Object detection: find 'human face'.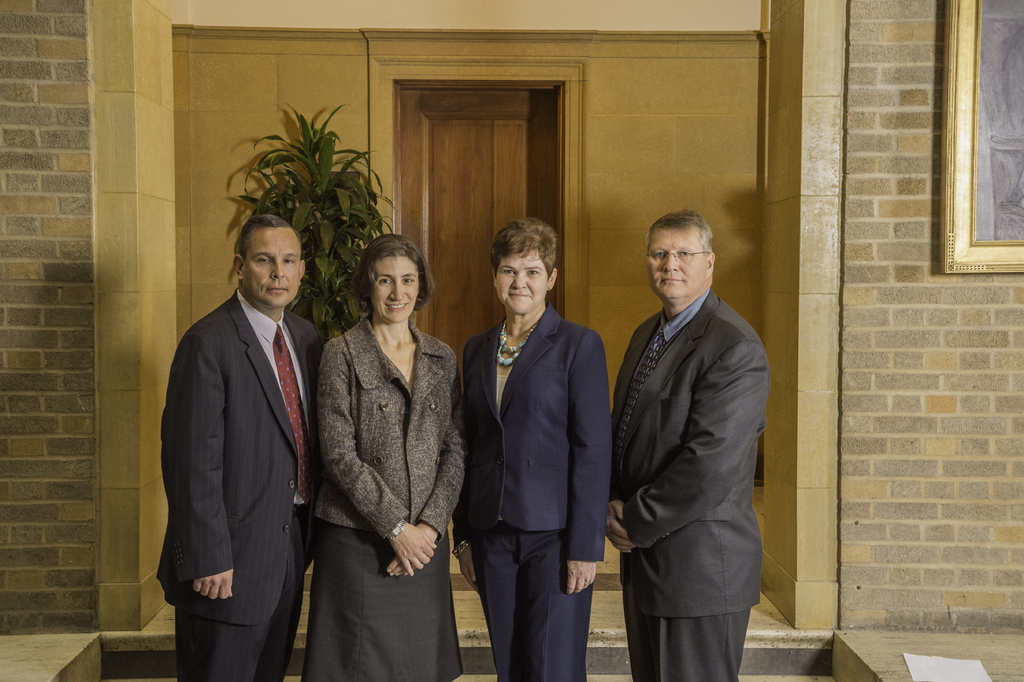
(246, 230, 298, 309).
